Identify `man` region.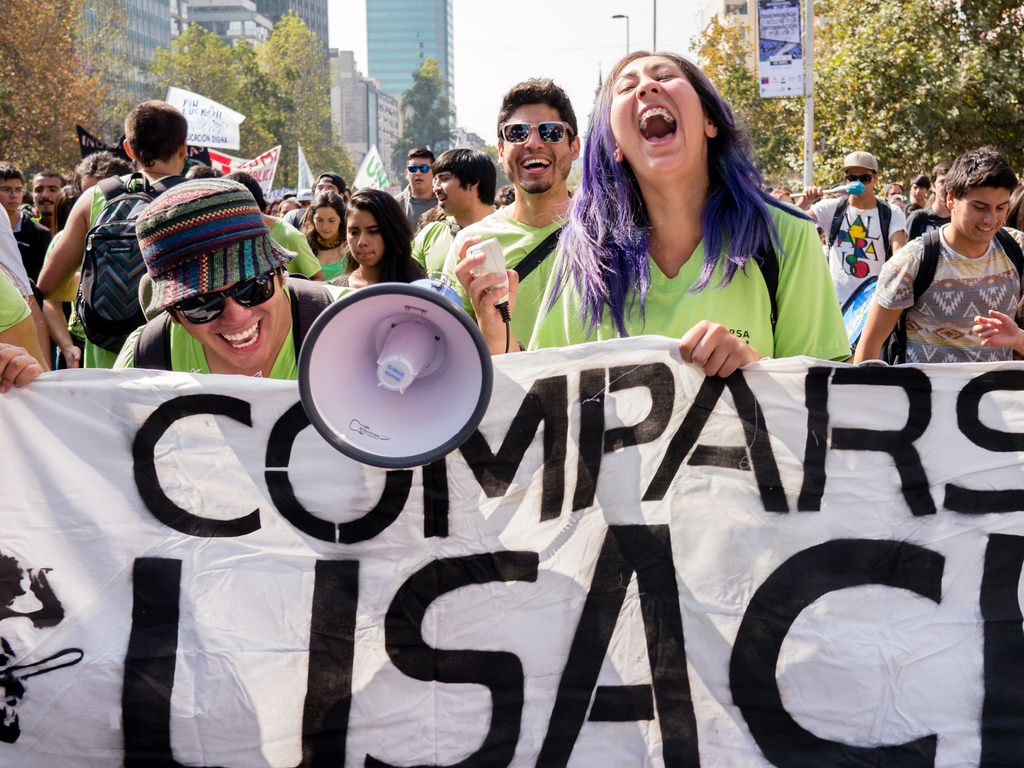
Region: l=0, t=160, r=54, b=283.
